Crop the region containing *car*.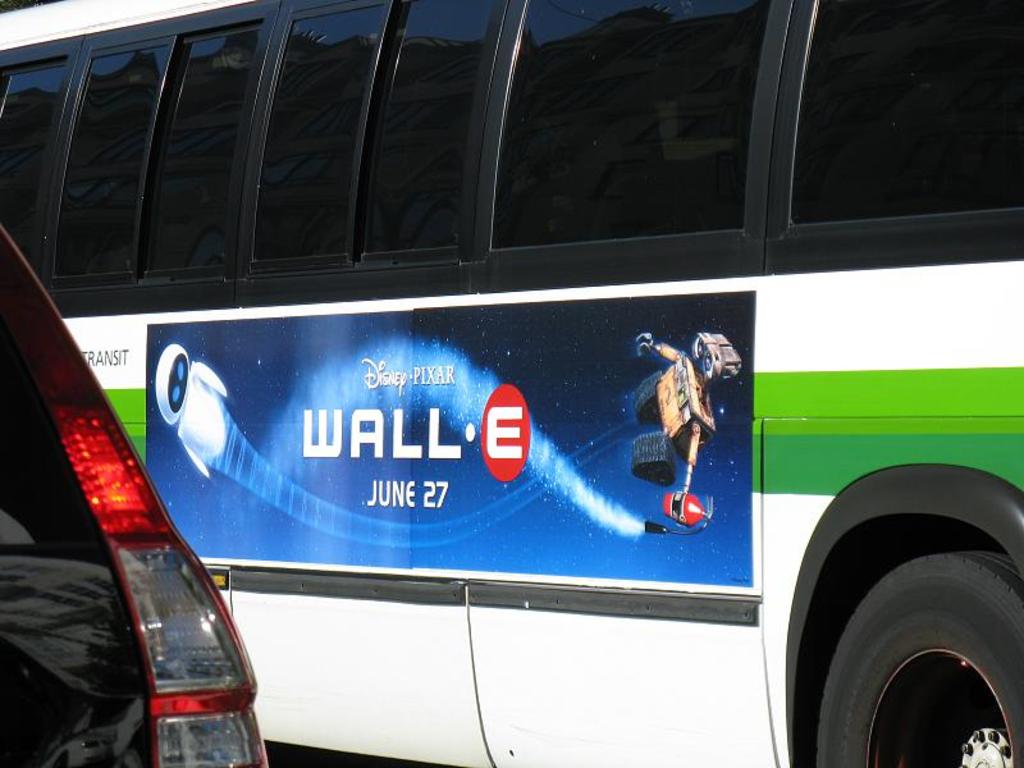
Crop region: pyautogui.locateOnScreen(0, 225, 274, 767).
